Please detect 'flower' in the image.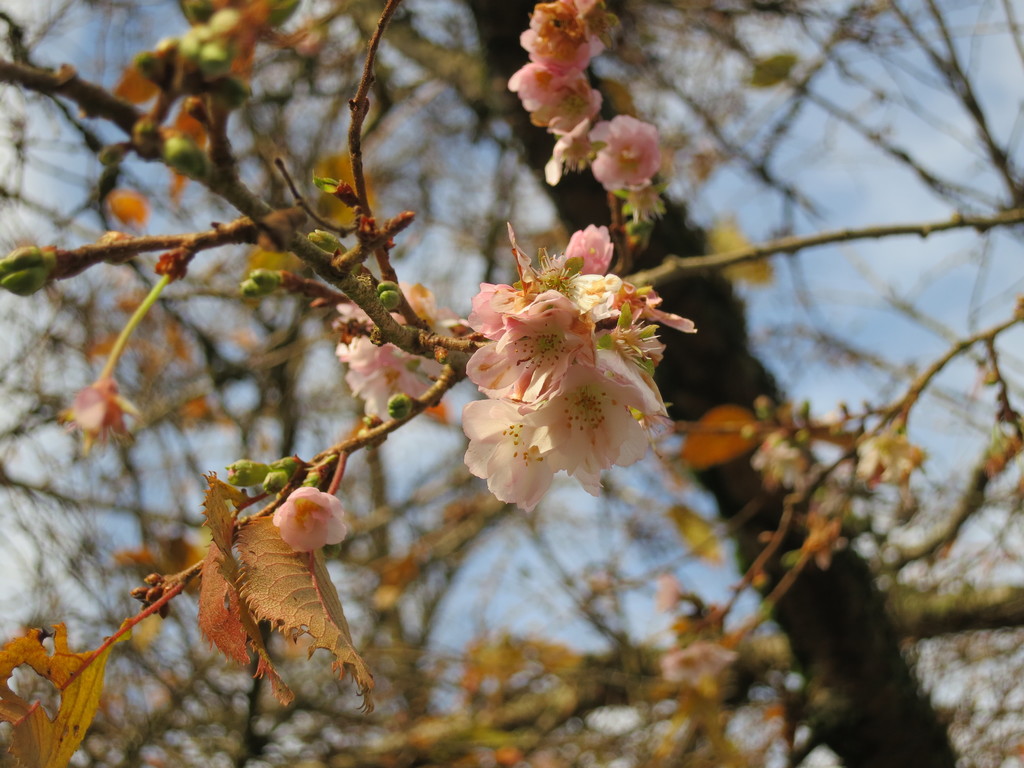
(left=340, top=336, right=442, bottom=426).
